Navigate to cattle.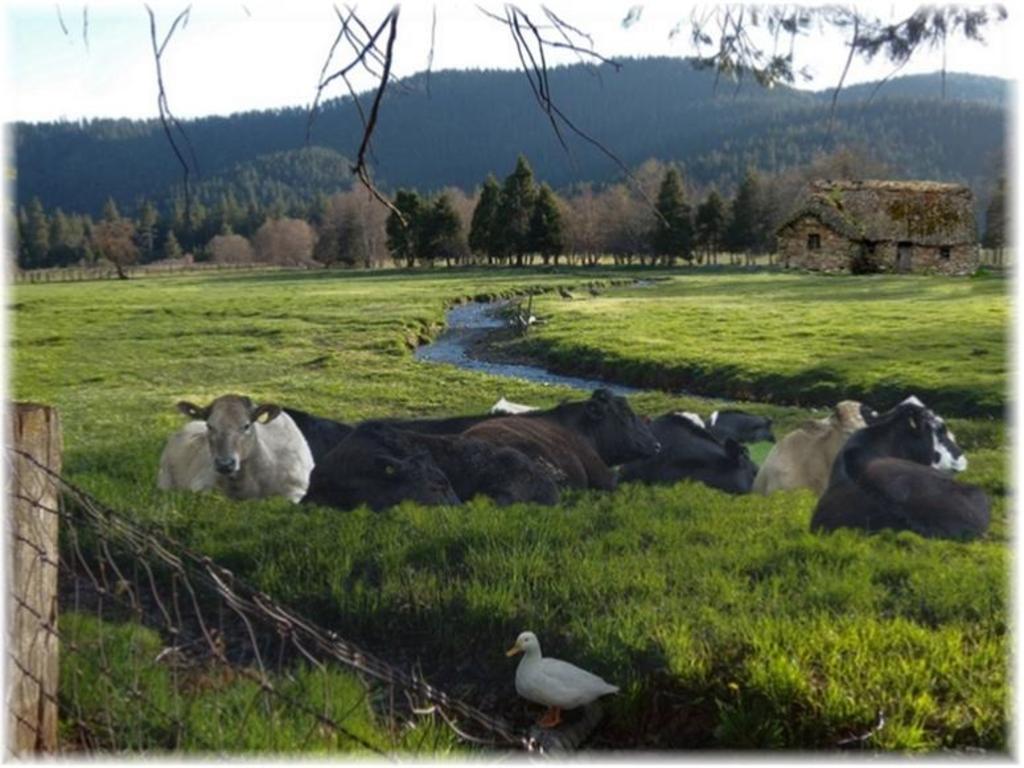
Navigation target: <bbox>177, 393, 308, 518</bbox>.
